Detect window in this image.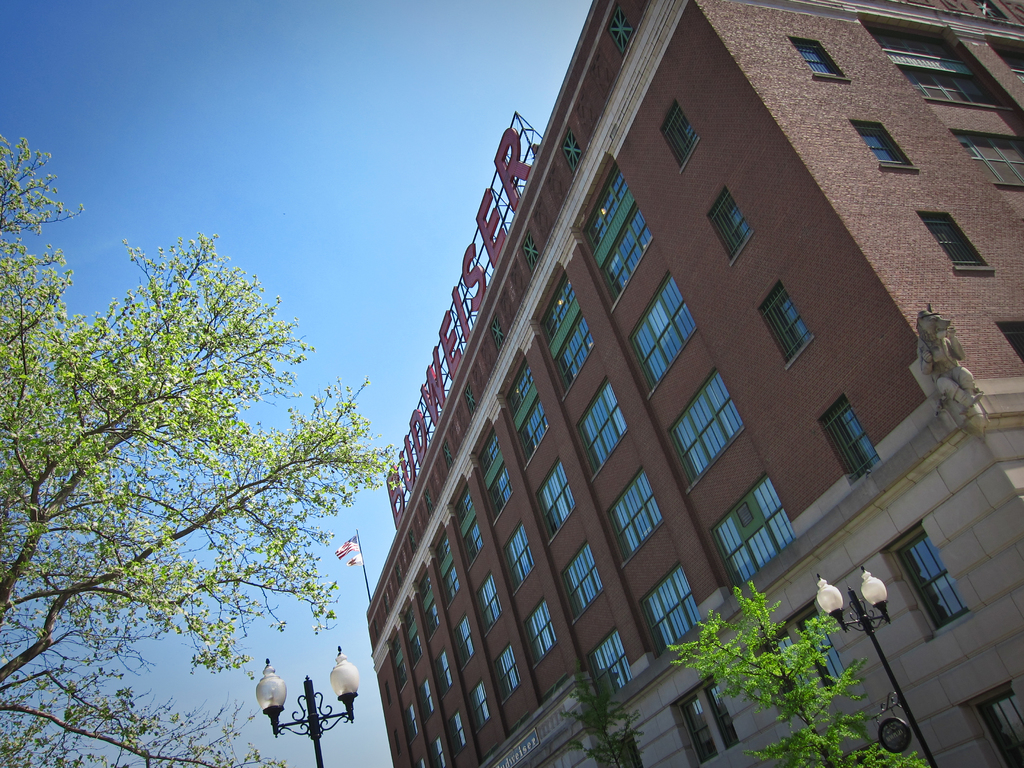
Detection: [left=417, top=757, right=429, bottom=767].
